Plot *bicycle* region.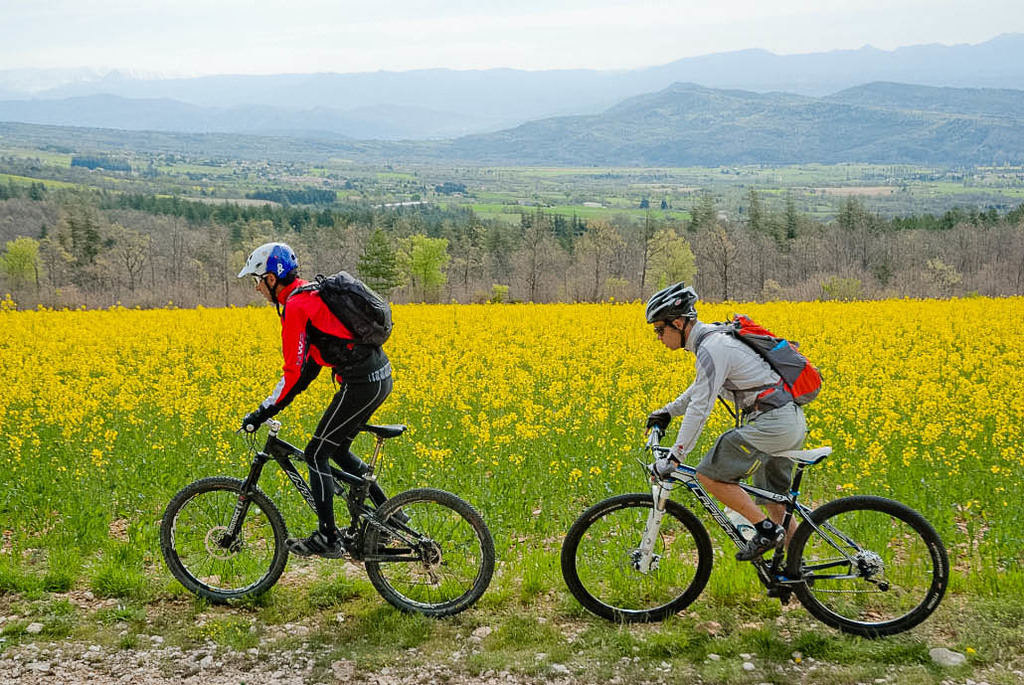
Plotted at locate(576, 416, 944, 635).
